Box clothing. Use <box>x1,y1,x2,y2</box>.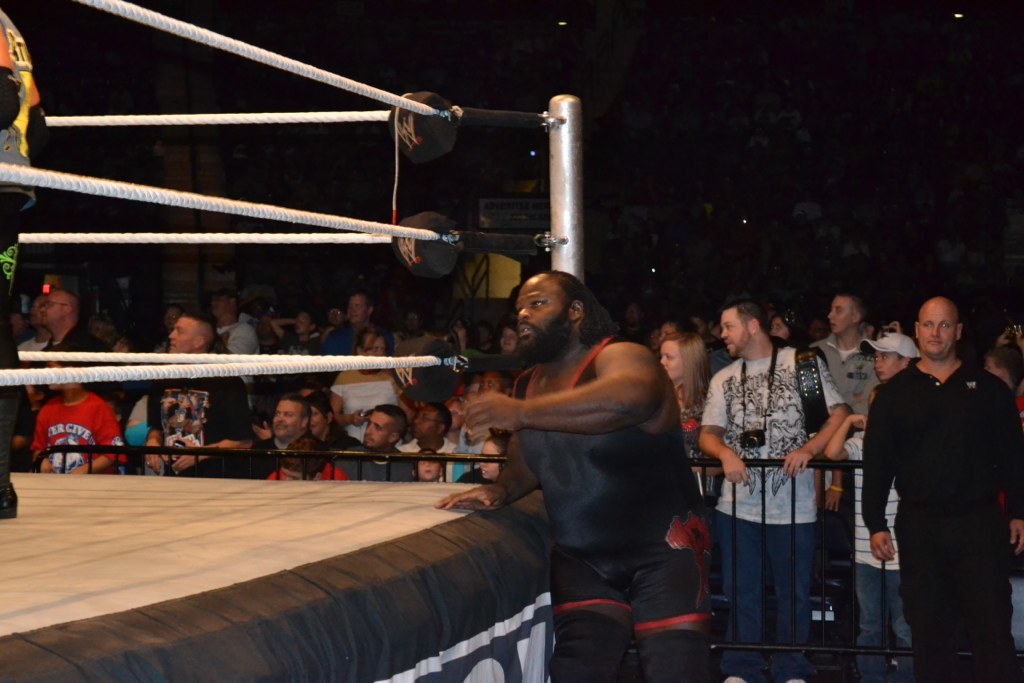
<box>327,436,420,487</box>.
